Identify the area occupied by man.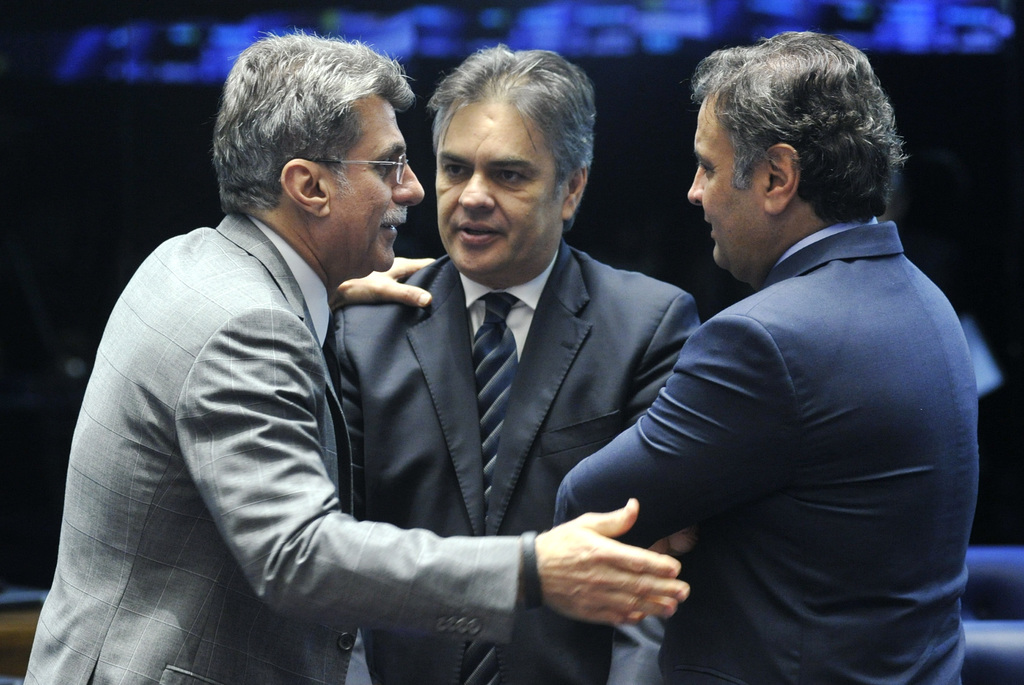
Area: detection(28, 21, 693, 684).
